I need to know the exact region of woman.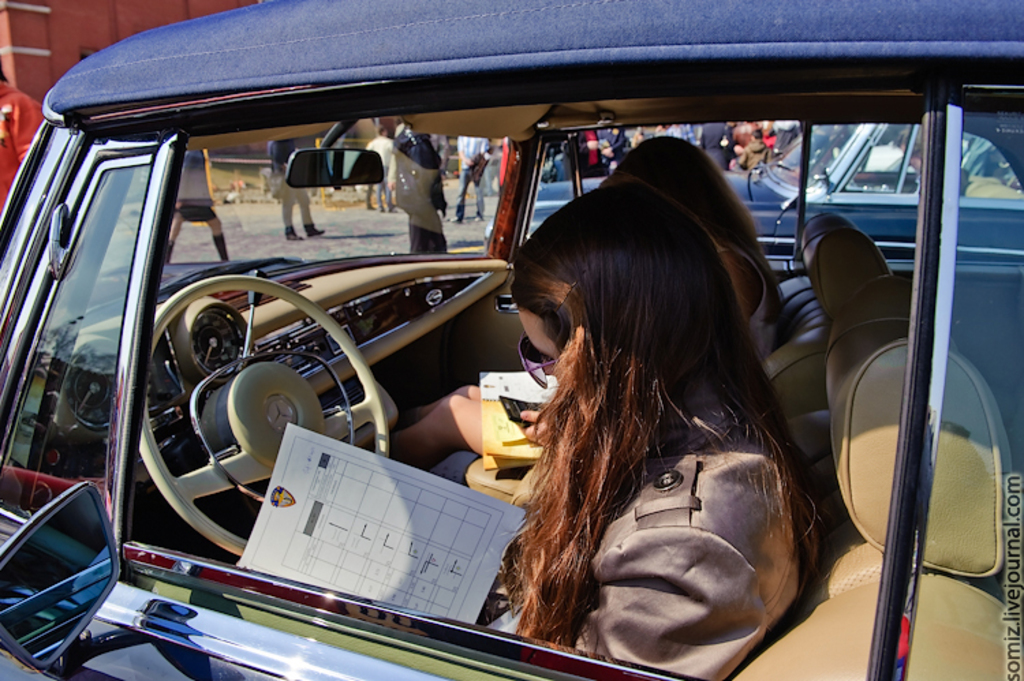
Region: detection(385, 127, 778, 479).
